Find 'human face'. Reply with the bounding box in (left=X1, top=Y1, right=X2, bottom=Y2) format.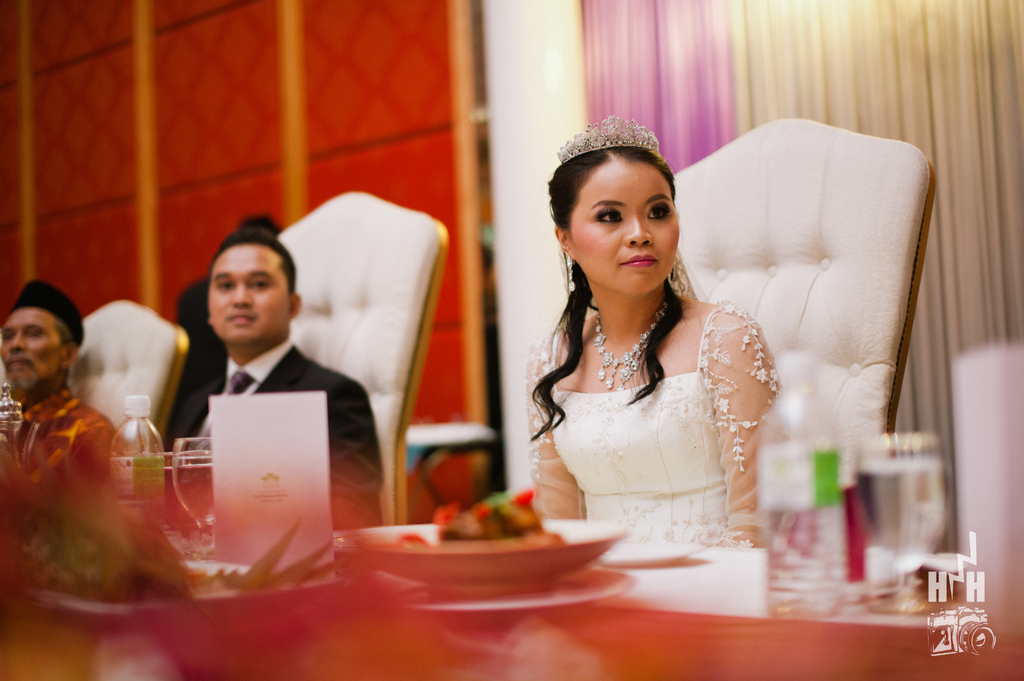
(left=207, top=238, right=288, bottom=343).
